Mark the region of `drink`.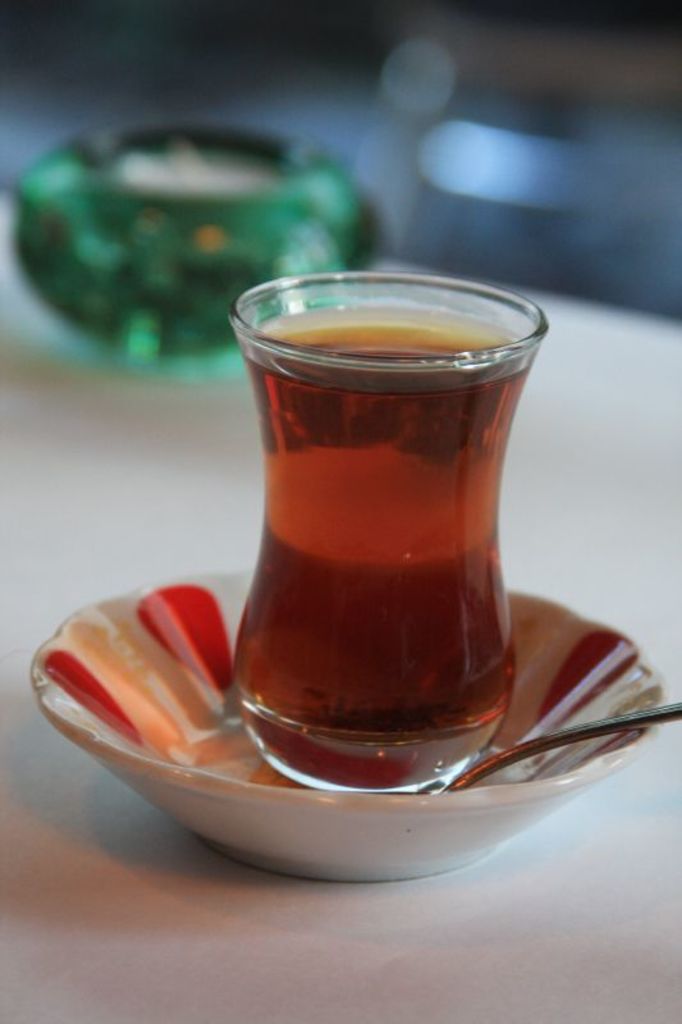
Region: {"left": 194, "top": 280, "right": 559, "bottom": 801}.
